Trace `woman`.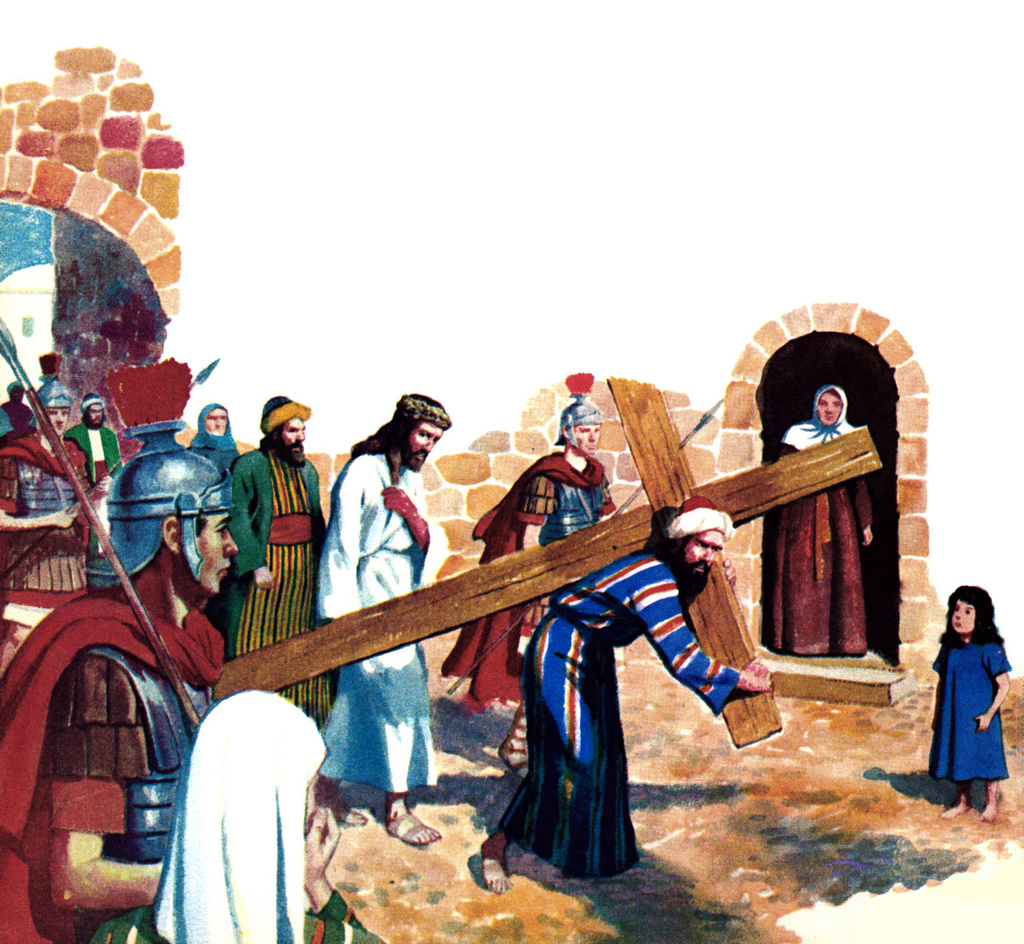
Traced to {"left": 188, "top": 405, "right": 240, "bottom": 474}.
